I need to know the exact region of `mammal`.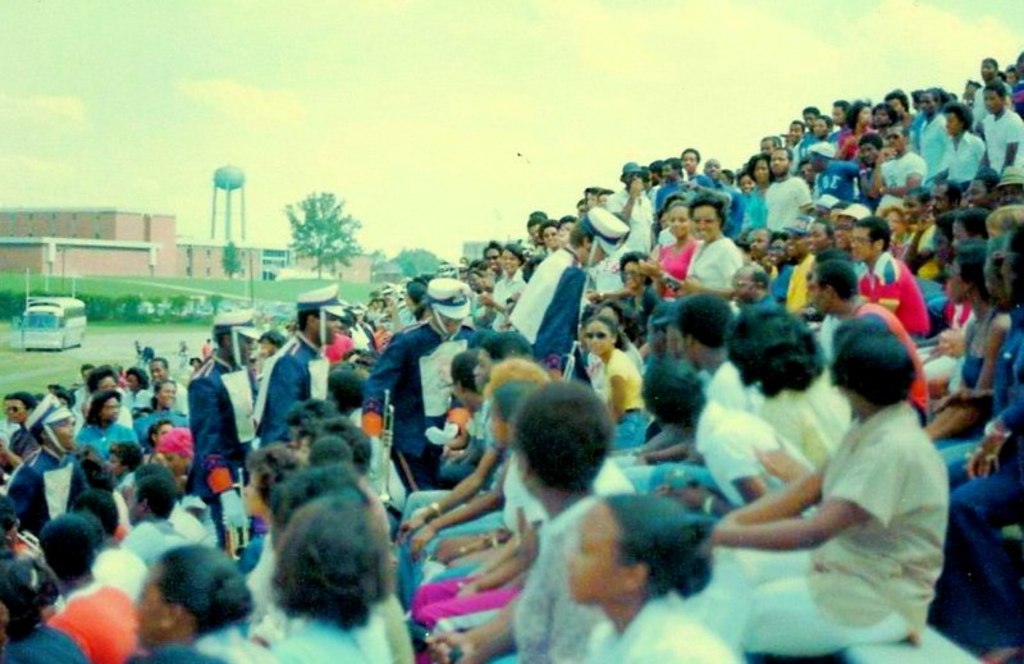
Region: (717,317,946,652).
